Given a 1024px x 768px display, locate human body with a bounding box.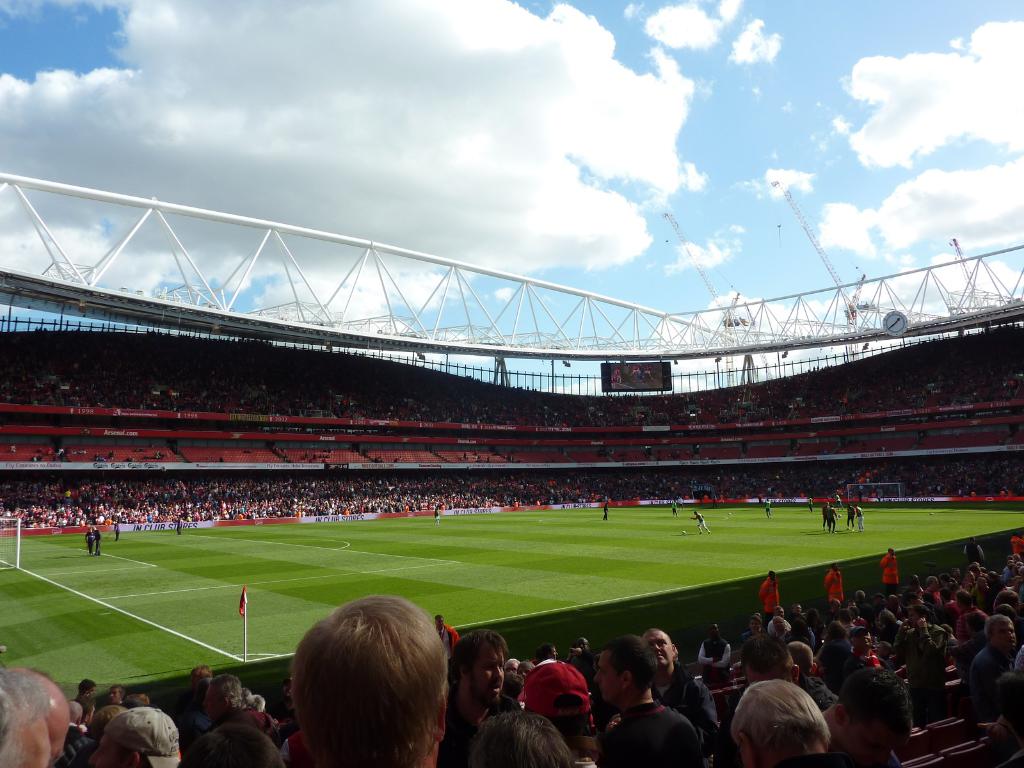
Located: [left=816, top=561, right=845, bottom=609].
